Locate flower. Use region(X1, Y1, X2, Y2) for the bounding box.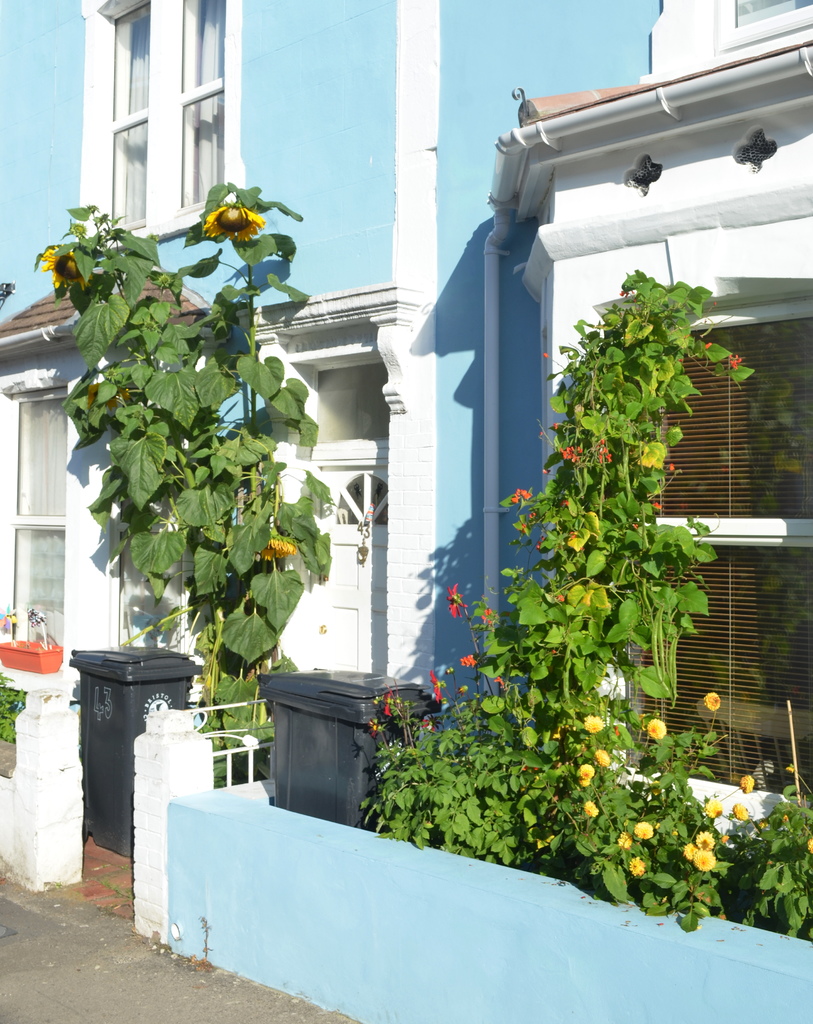
region(372, 721, 383, 739).
